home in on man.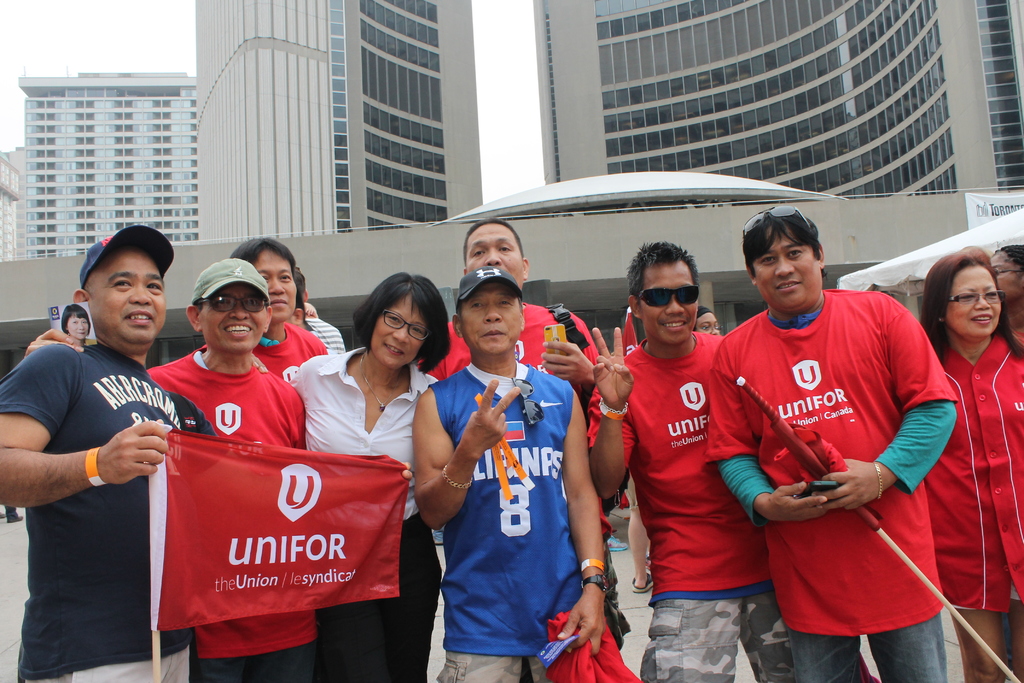
Homed in at (x1=713, y1=214, x2=956, y2=680).
